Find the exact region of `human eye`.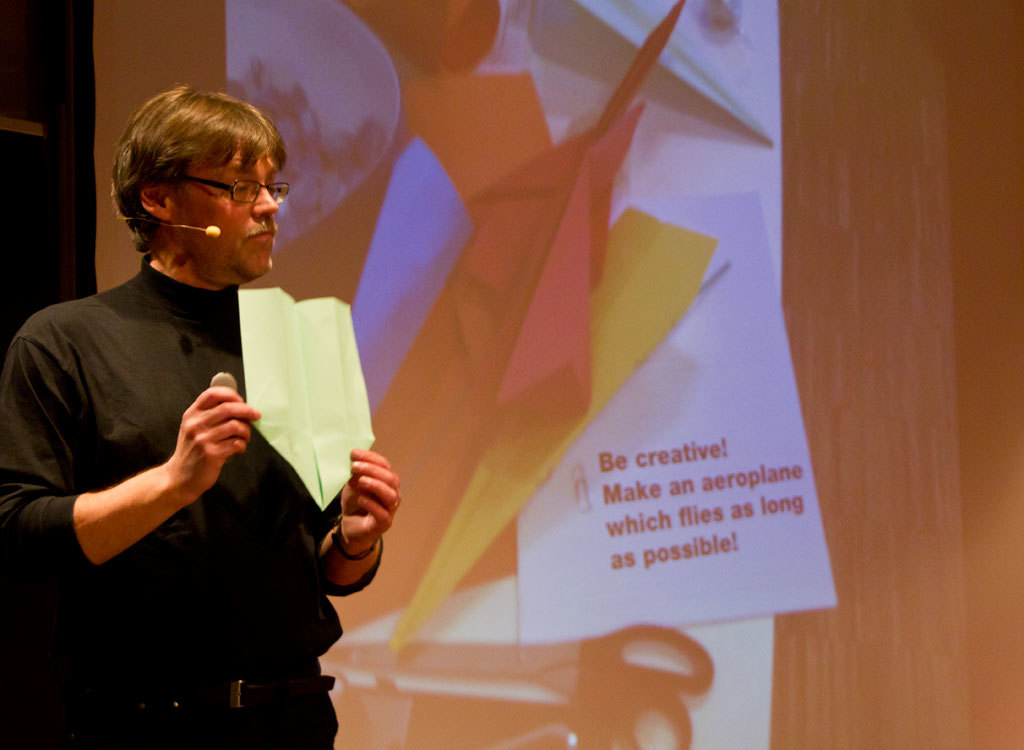
Exact region: pyautogui.locateOnScreen(229, 180, 250, 198).
